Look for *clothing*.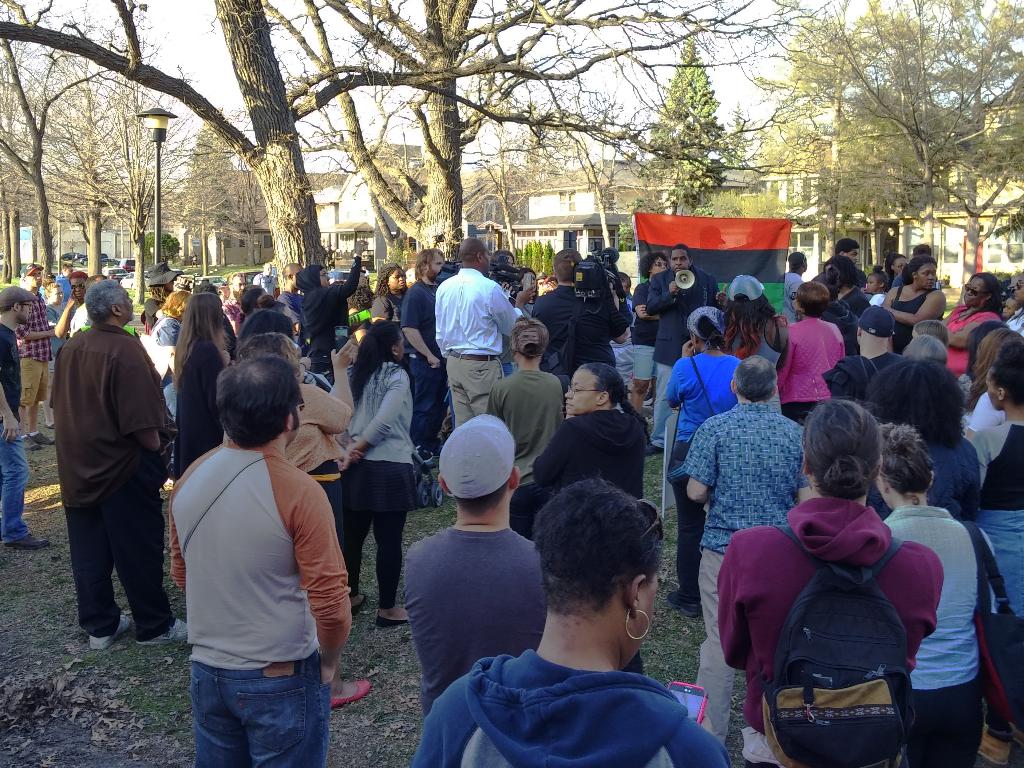
Found: (410, 646, 728, 767).
